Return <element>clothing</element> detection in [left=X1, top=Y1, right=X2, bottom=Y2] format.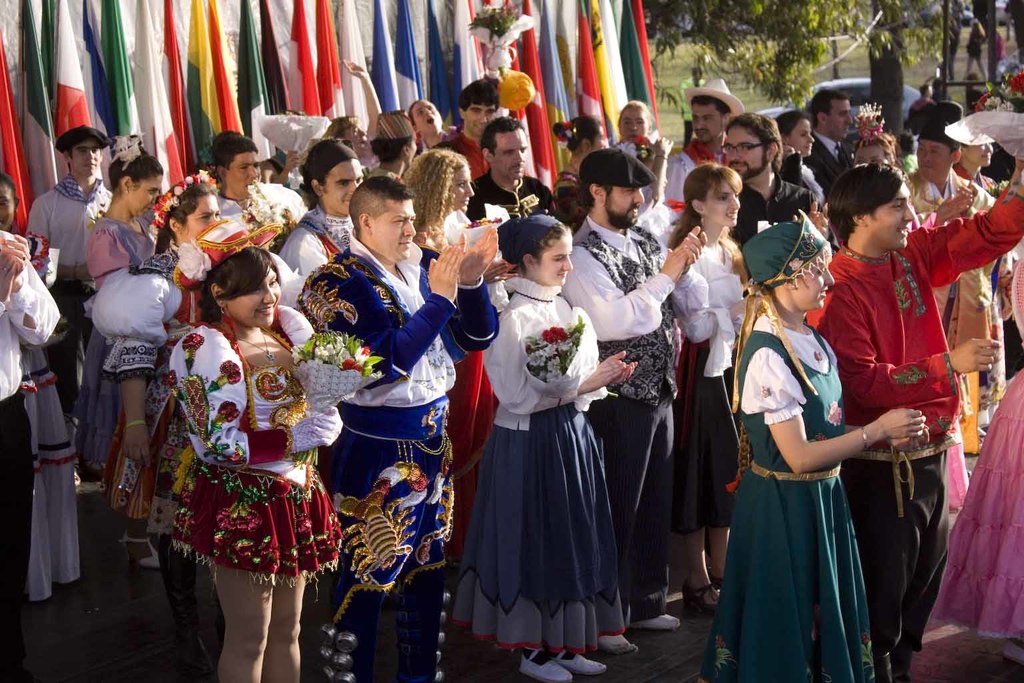
[left=645, top=140, right=738, bottom=206].
